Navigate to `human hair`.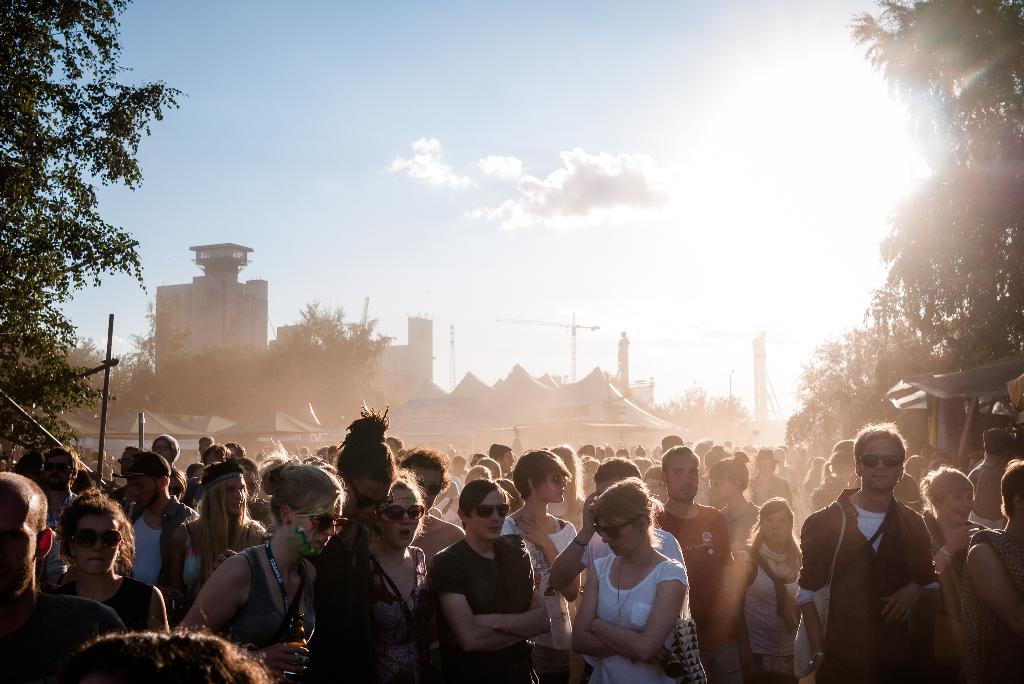
Navigation target: 922:463:974:507.
